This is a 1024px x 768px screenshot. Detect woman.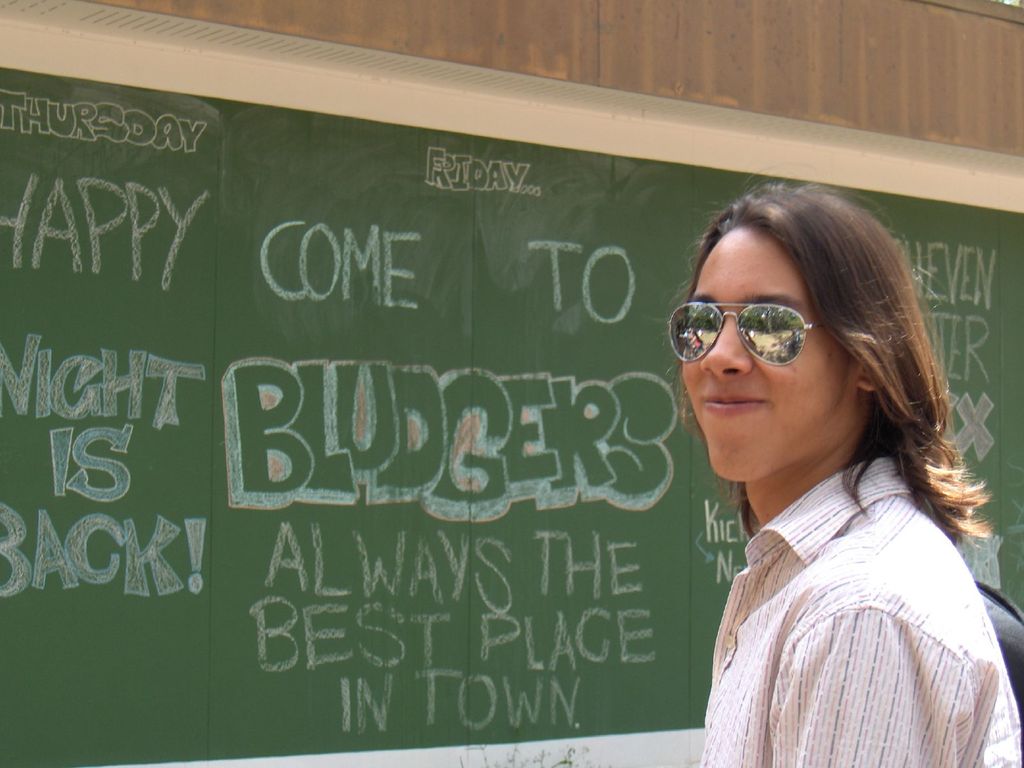
[680,177,1017,767].
